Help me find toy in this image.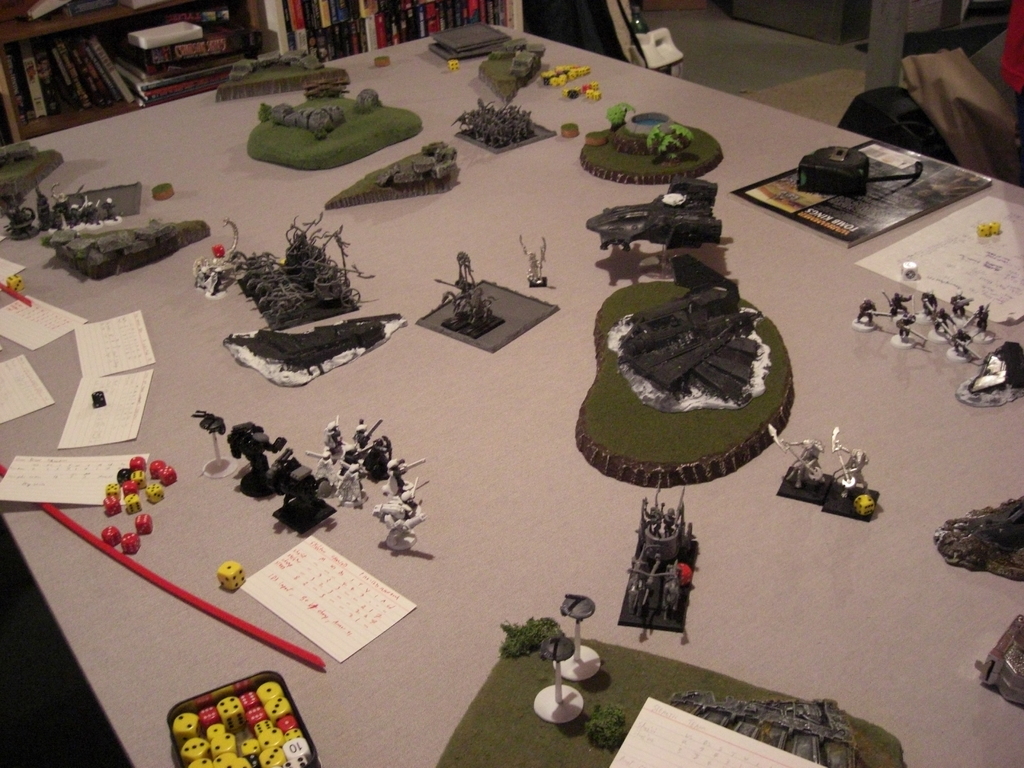
Found it: <region>803, 144, 922, 198</region>.
